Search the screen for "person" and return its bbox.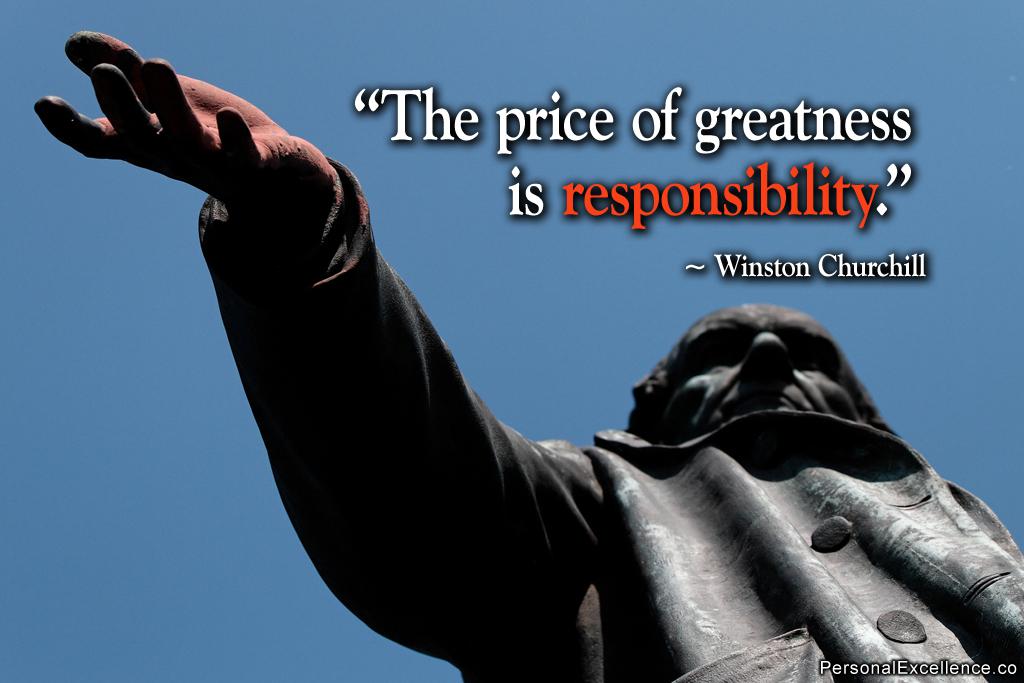
Found: bbox(79, 65, 948, 669).
